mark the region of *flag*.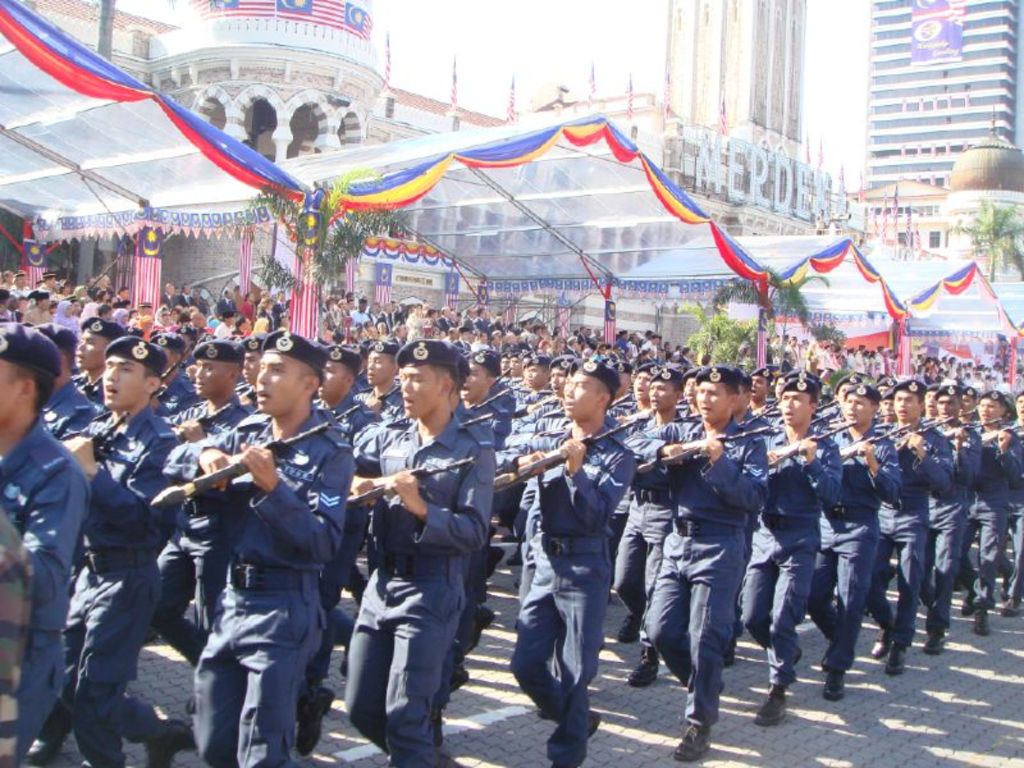
Region: (888, 179, 895, 241).
